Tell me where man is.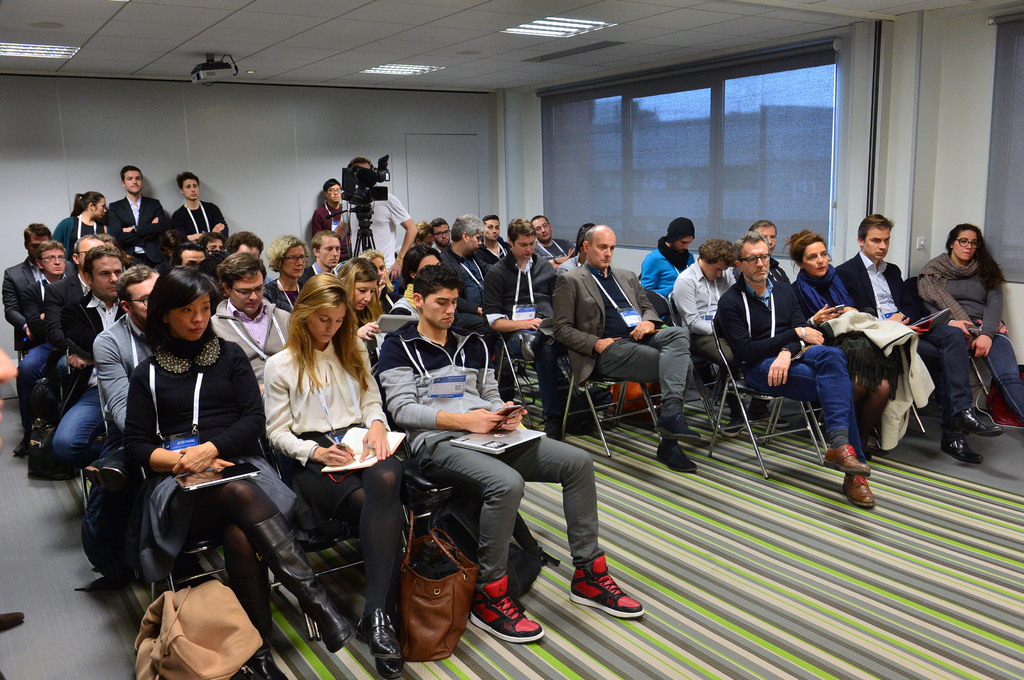
man is at Rect(207, 252, 292, 384).
